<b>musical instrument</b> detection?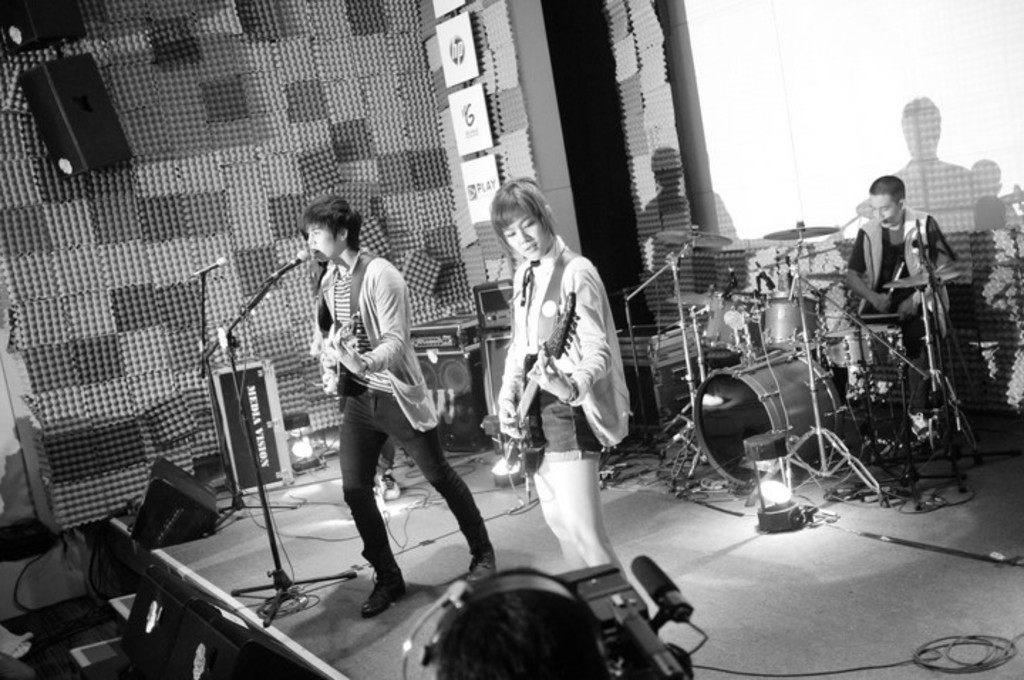
detection(677, 280, 715, 310)
